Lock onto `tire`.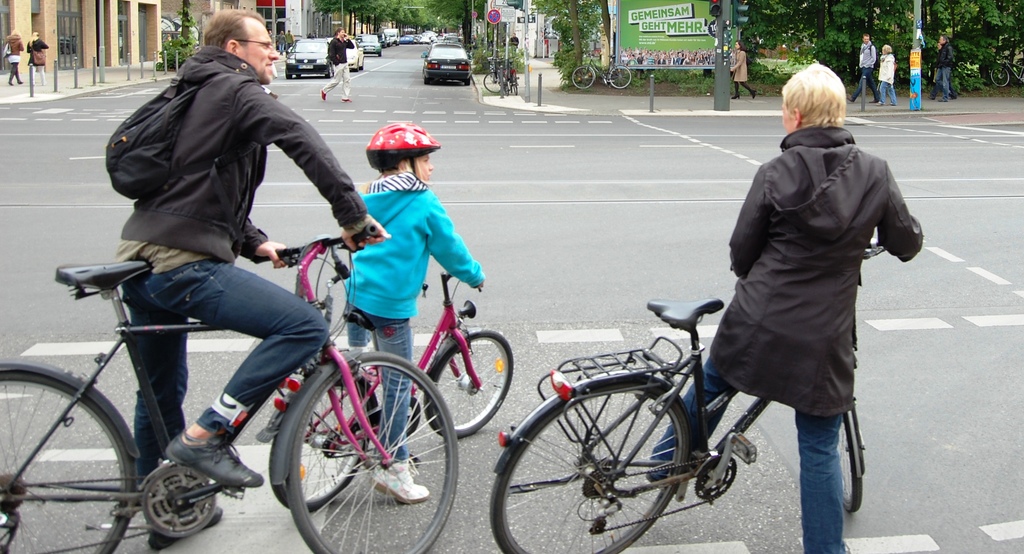
Locked: l=0, t=366, r=148, b=553.
